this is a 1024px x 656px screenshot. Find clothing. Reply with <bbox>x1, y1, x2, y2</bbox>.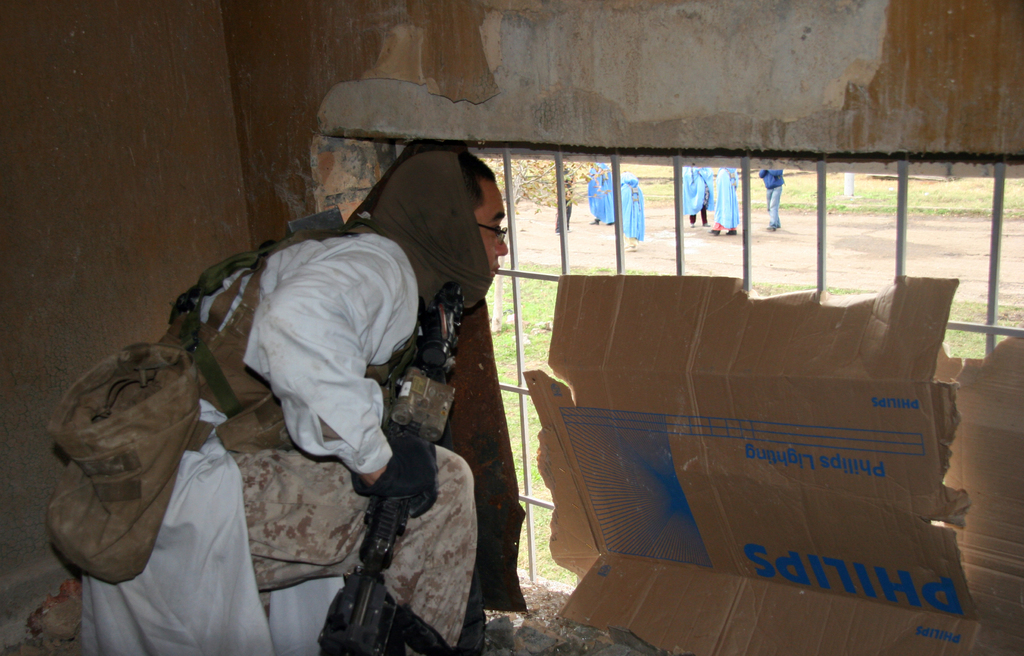
<bbox>47, 142, 493, 655</bbox>.
